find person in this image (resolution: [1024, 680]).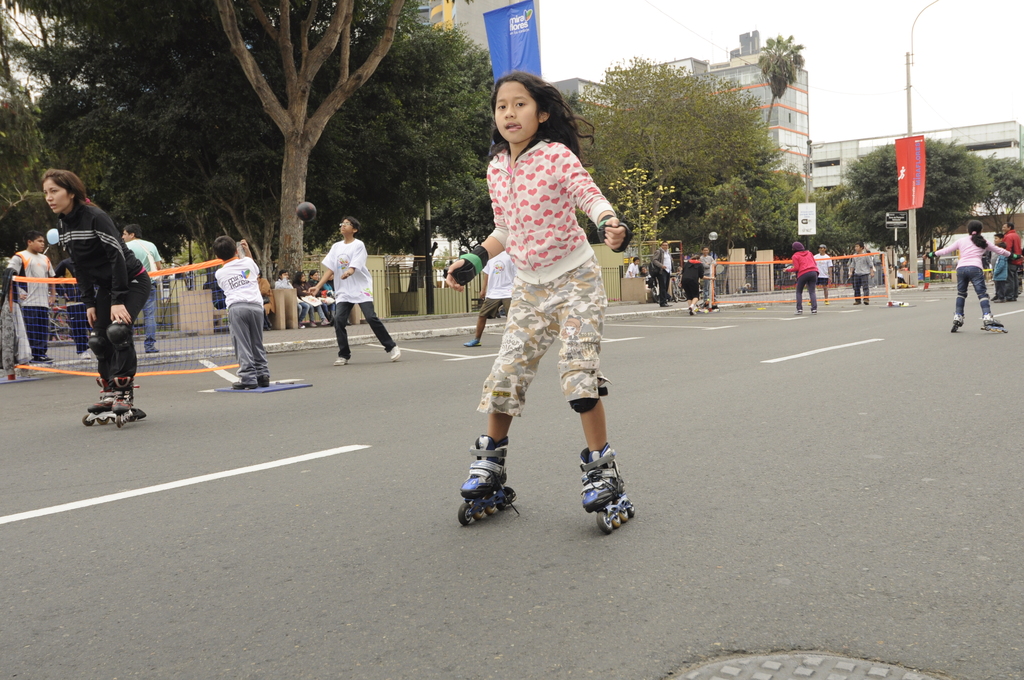
[left=275, top=266, right=303, bottom=325].
